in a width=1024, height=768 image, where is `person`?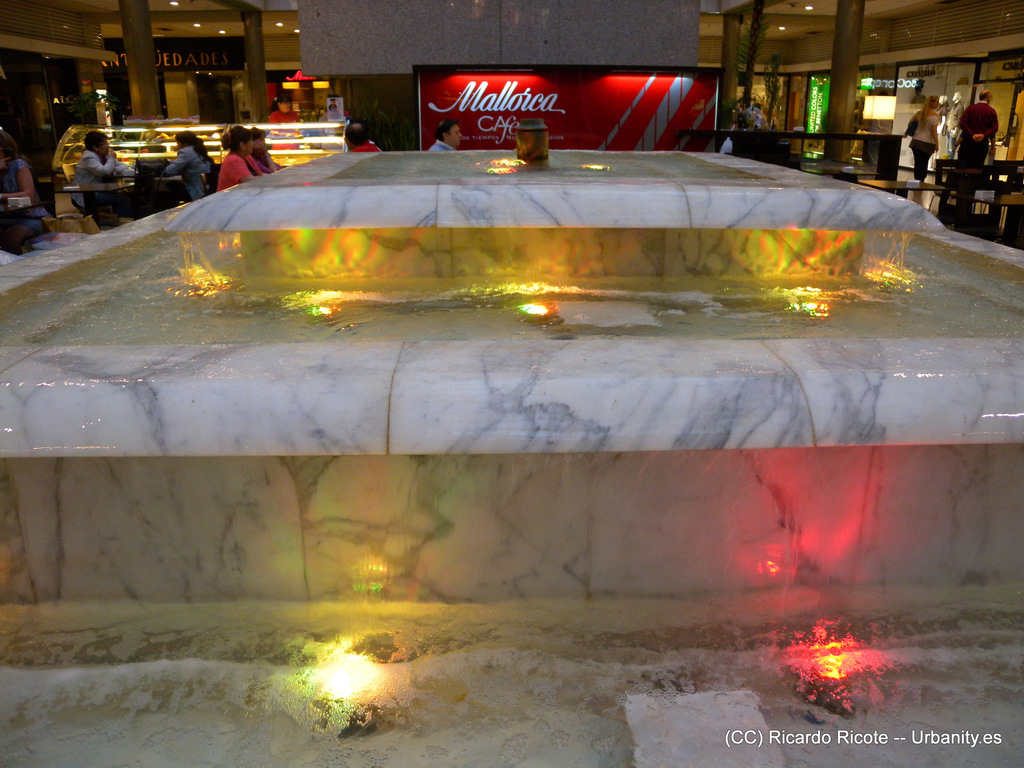
select_region(343, 121, 376, 151).
